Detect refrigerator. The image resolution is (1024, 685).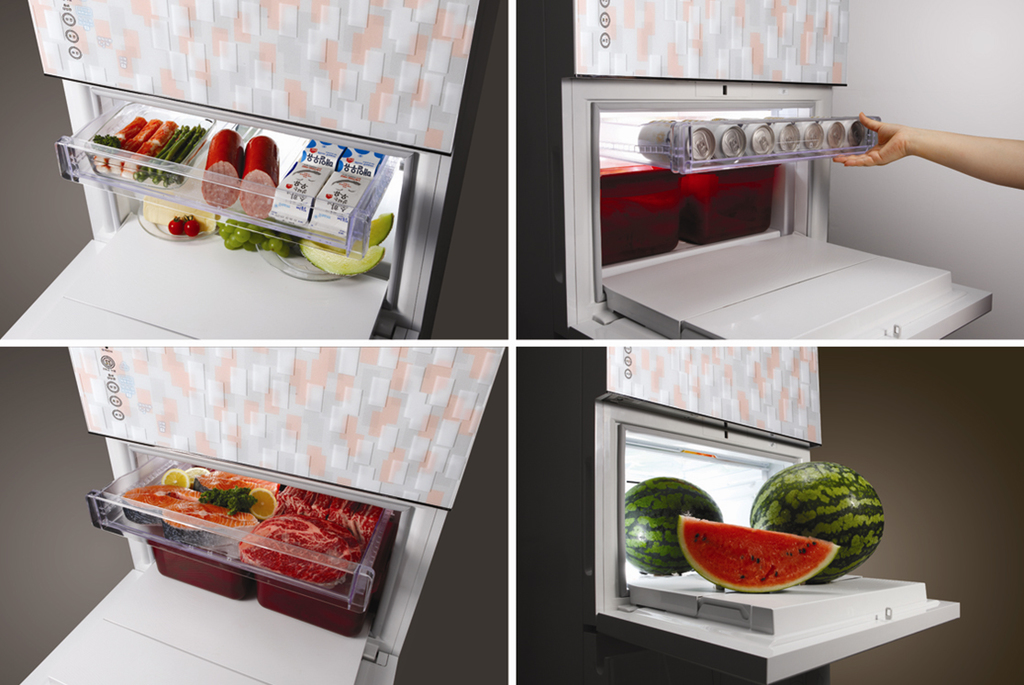
BBox(517, 2, 994, 340).
